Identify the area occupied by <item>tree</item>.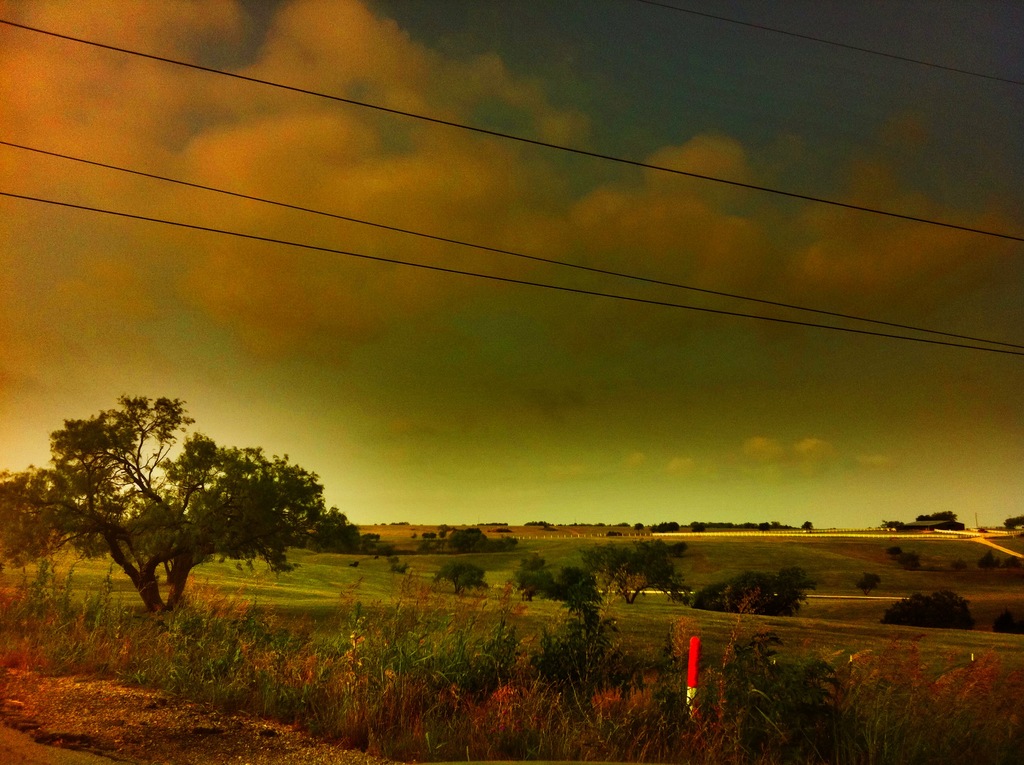
Area: BBox(542, 561, 602, 610).
